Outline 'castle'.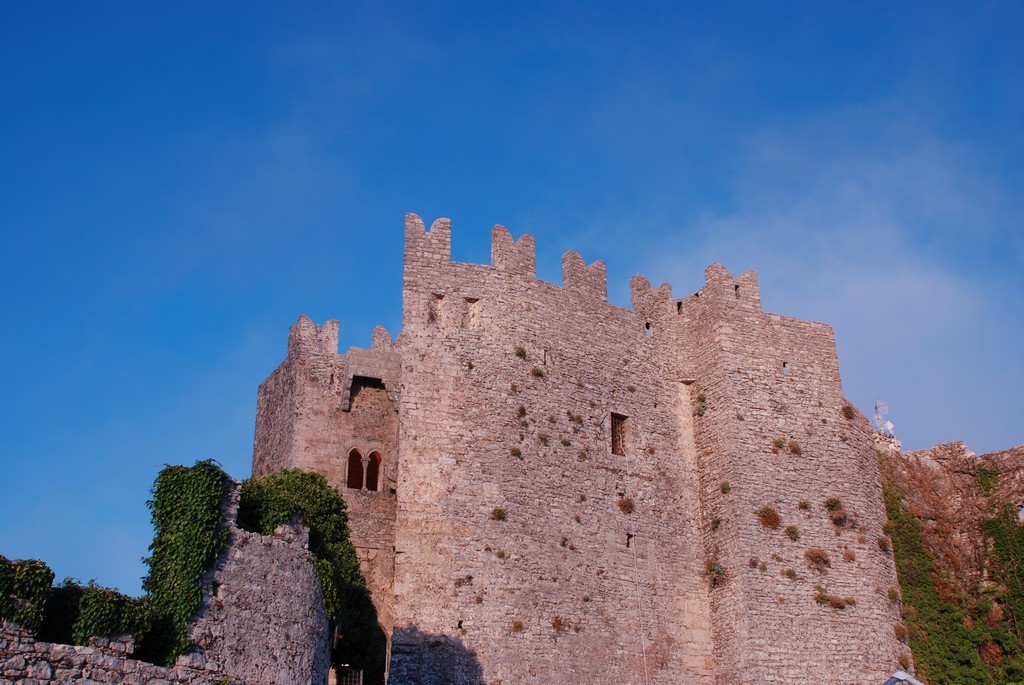
Outline: pyautogui.locateOnScreen(856, 400, 1023, 684).
